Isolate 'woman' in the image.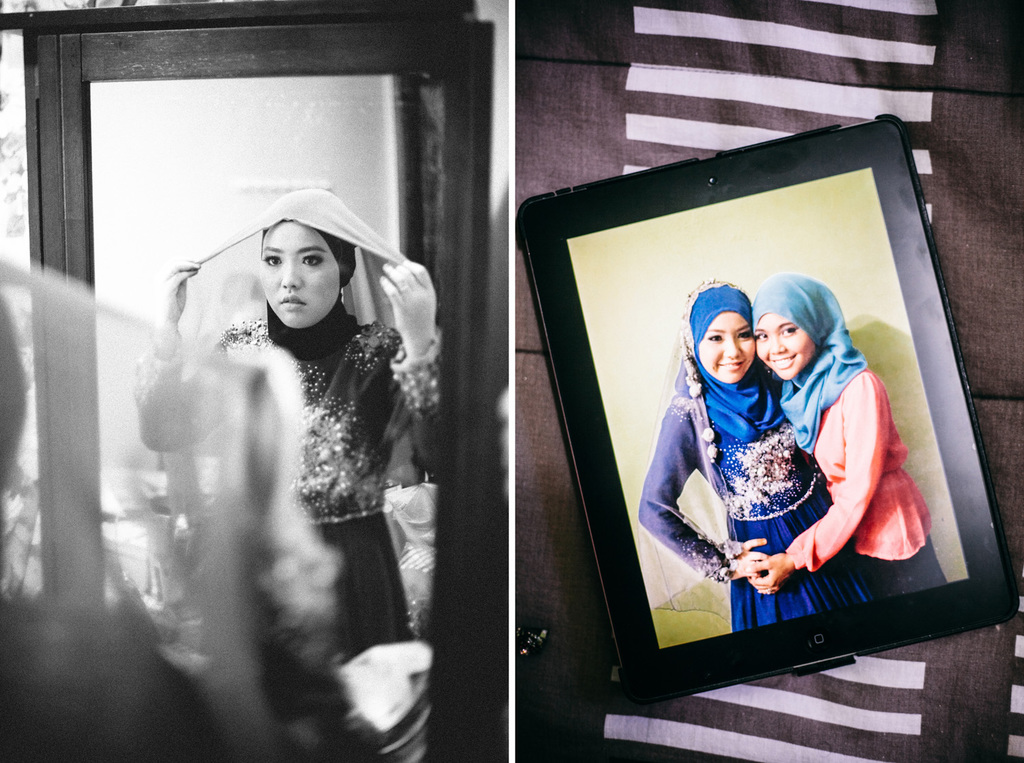
Isolated region: bbox=(745, 275, 948, 599).
